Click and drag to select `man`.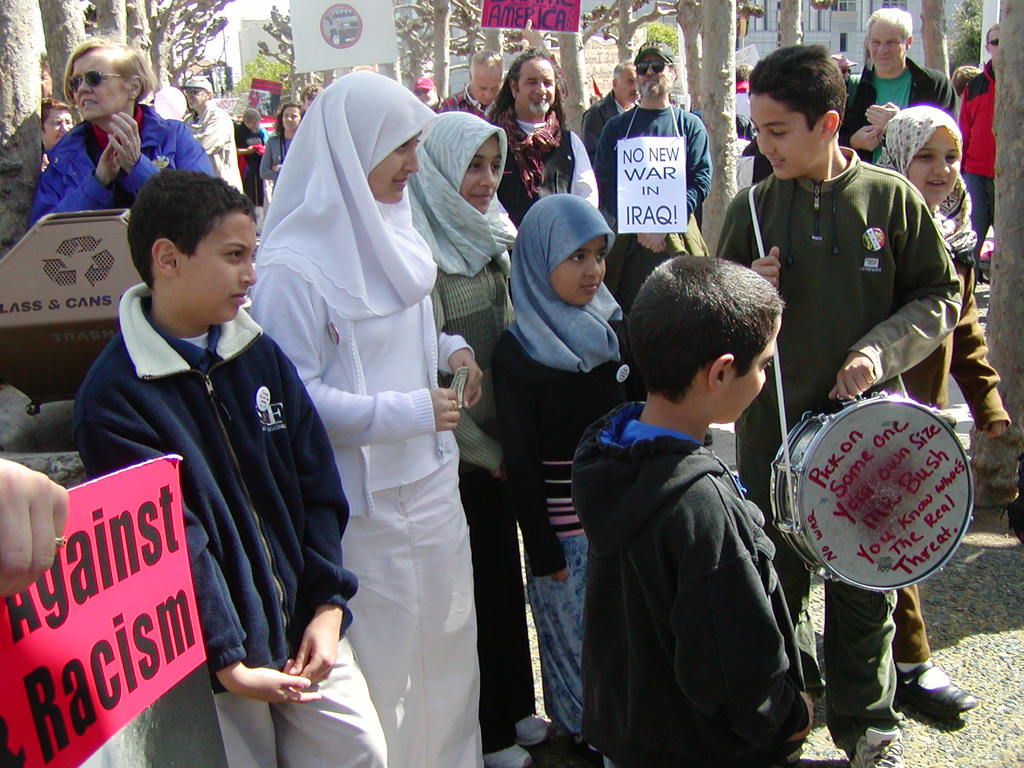
Selection: <bbox>949, 29, 1001, 258</bbox>.
